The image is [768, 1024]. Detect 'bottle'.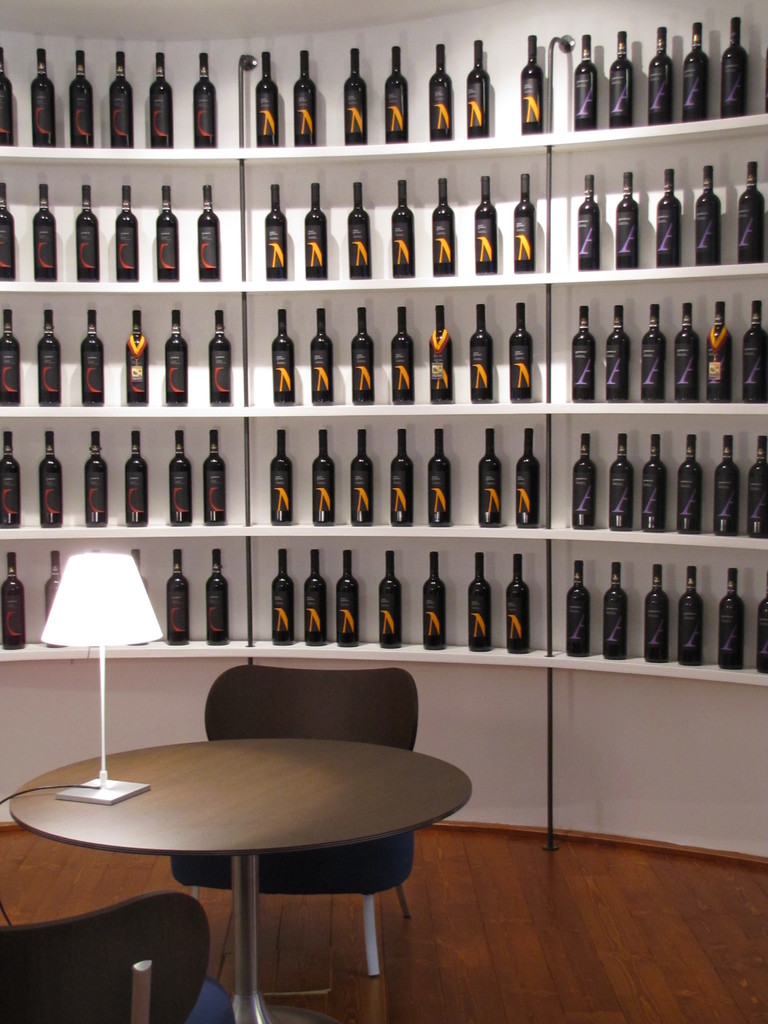
Detection: region(159, 186, 191, 284).
